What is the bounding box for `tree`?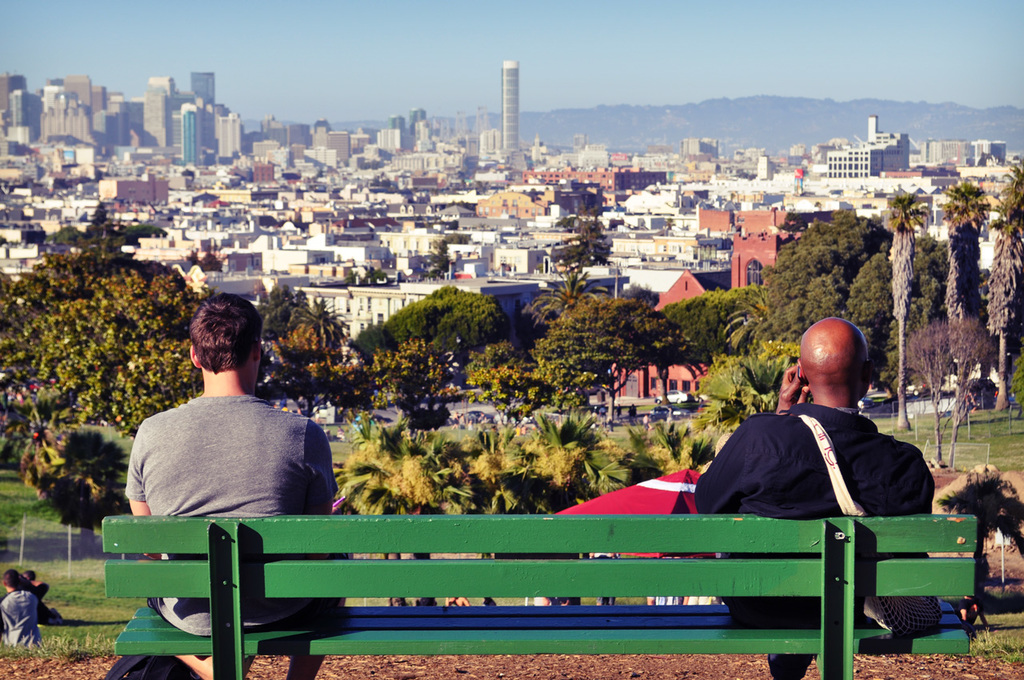
(256, 287, 303, 376).
